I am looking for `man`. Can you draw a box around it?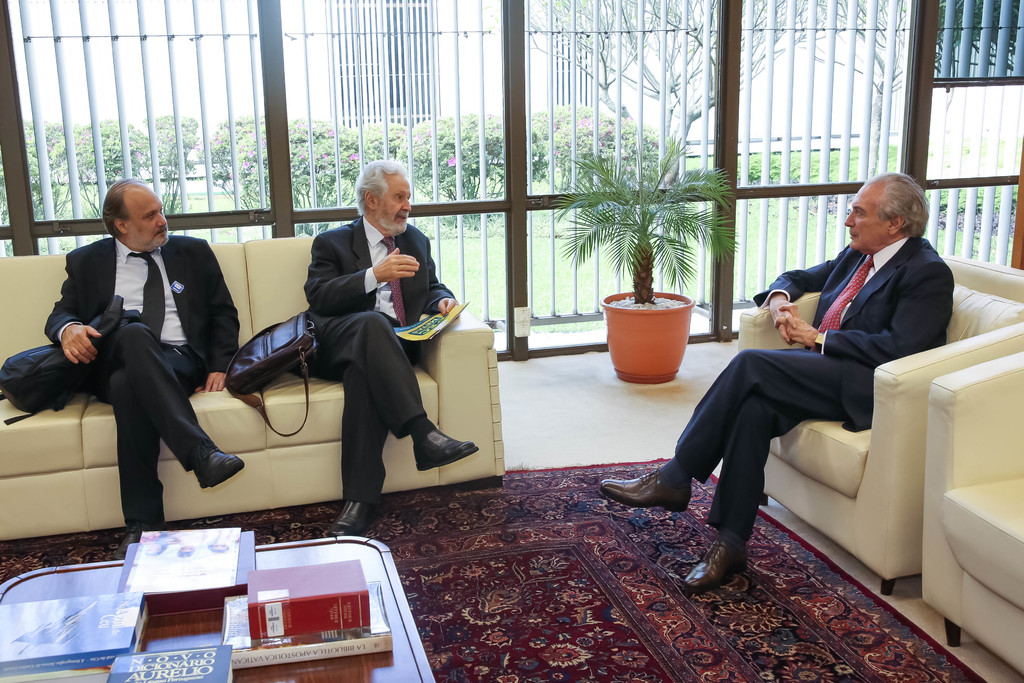
Sure, the bounding box is {"x1": 43, "y1": 172, "x2": 252, "y2": 543}.
